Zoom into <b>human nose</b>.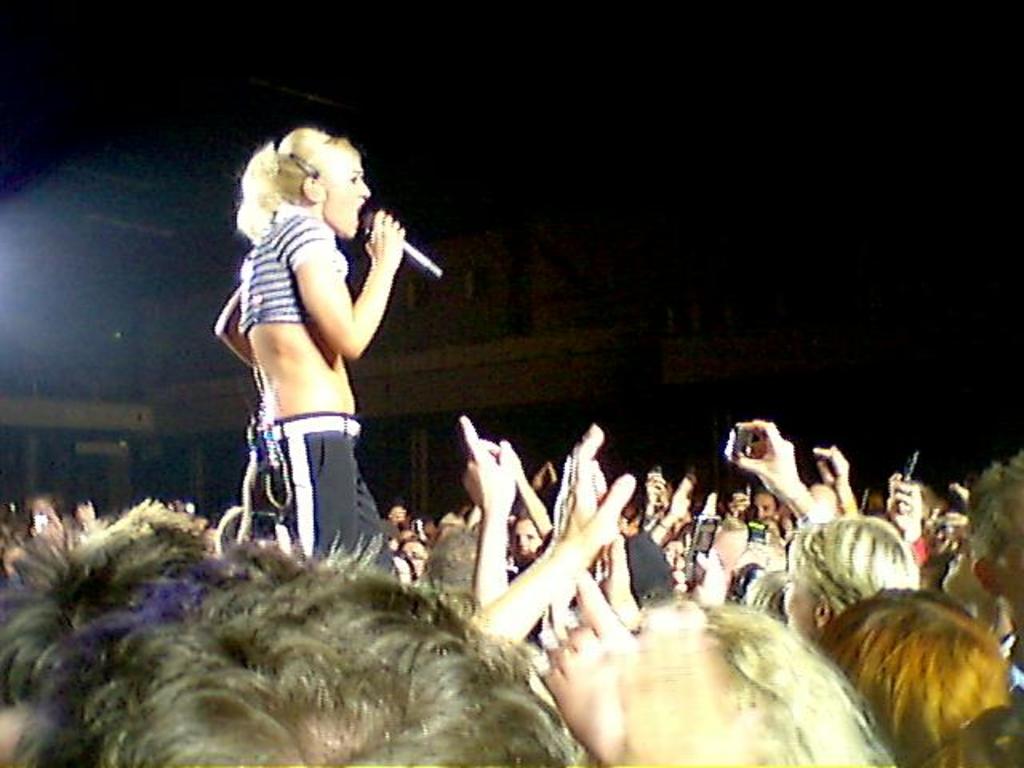
Zoom target: bbox=(358, 178, 373, 194).
